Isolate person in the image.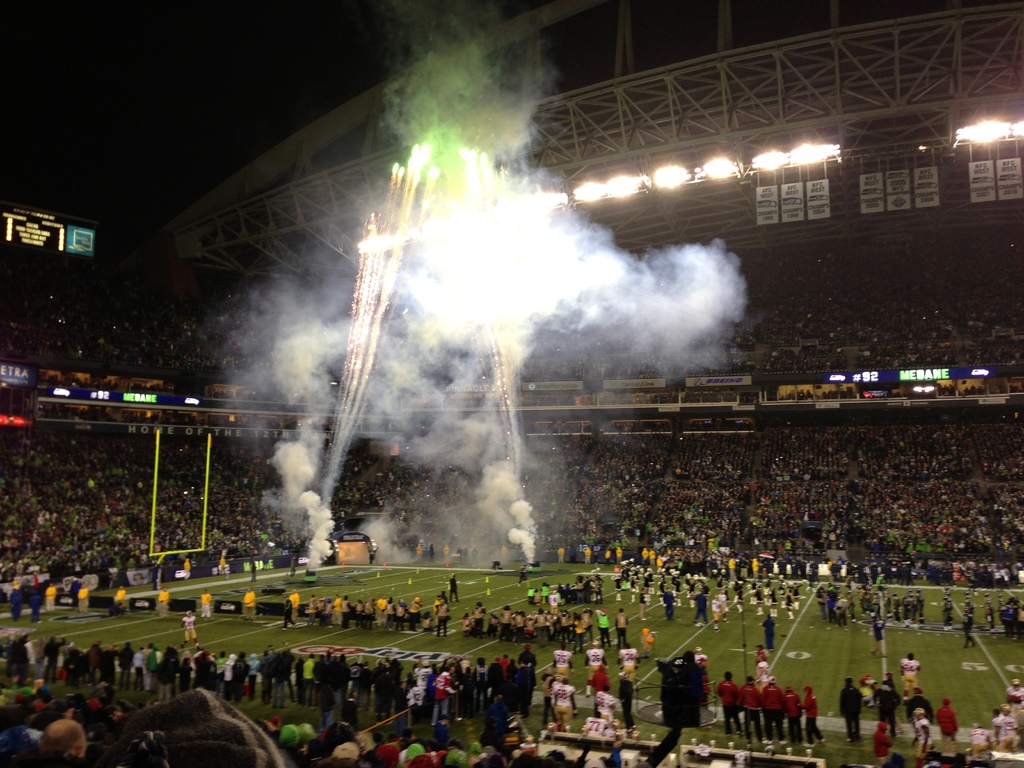
Isolated region: box(714, 669, 739, 733).
